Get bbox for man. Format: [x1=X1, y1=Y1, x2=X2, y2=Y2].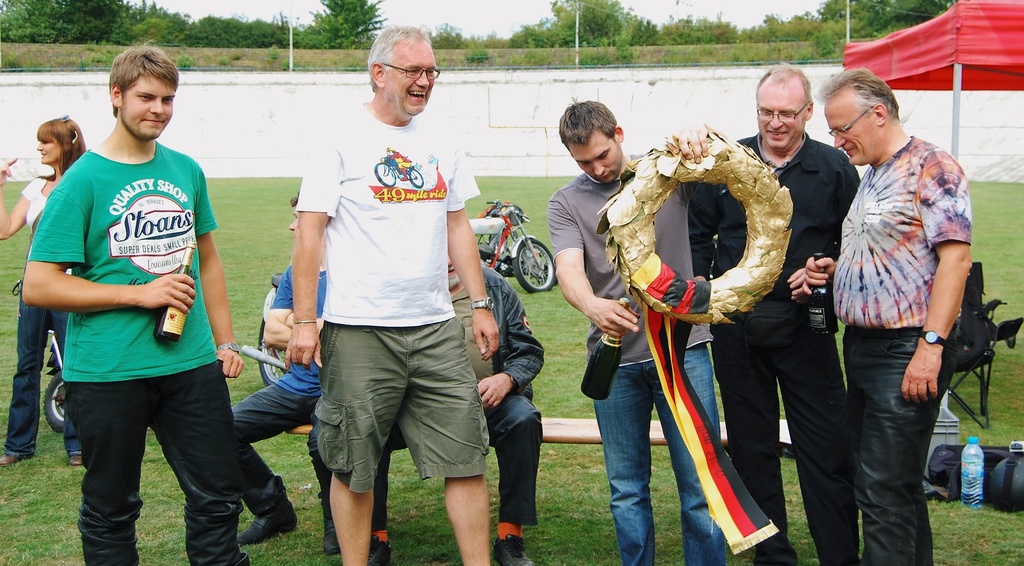
[x1=286, y1=21, x2=497, y2=565].
